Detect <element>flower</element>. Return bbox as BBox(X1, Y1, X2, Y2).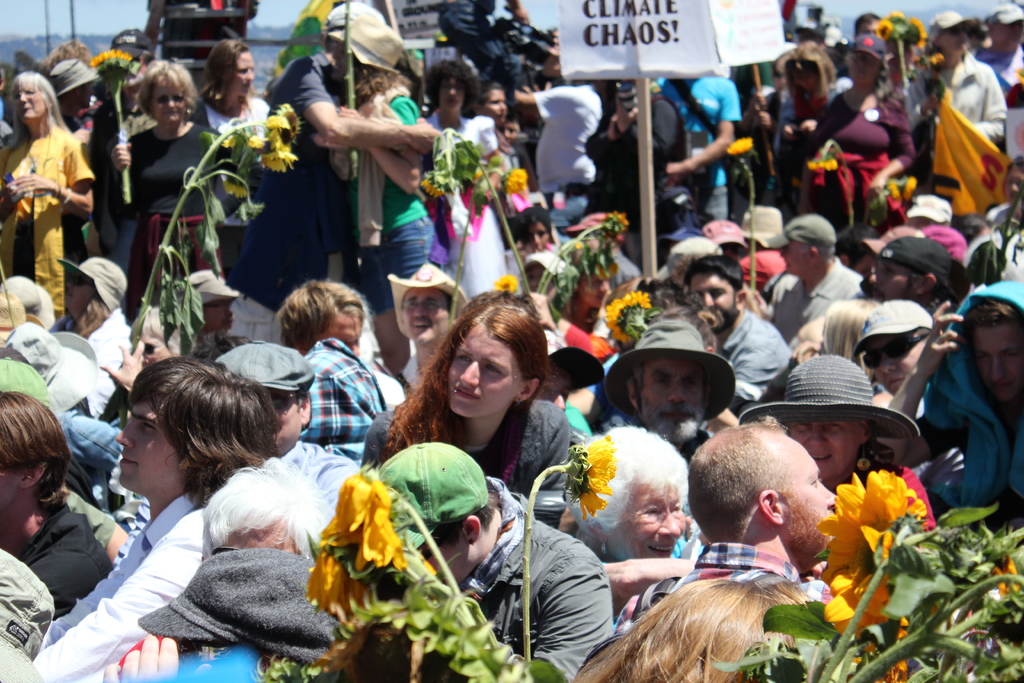
BBox(501, 163, 529, 197).
